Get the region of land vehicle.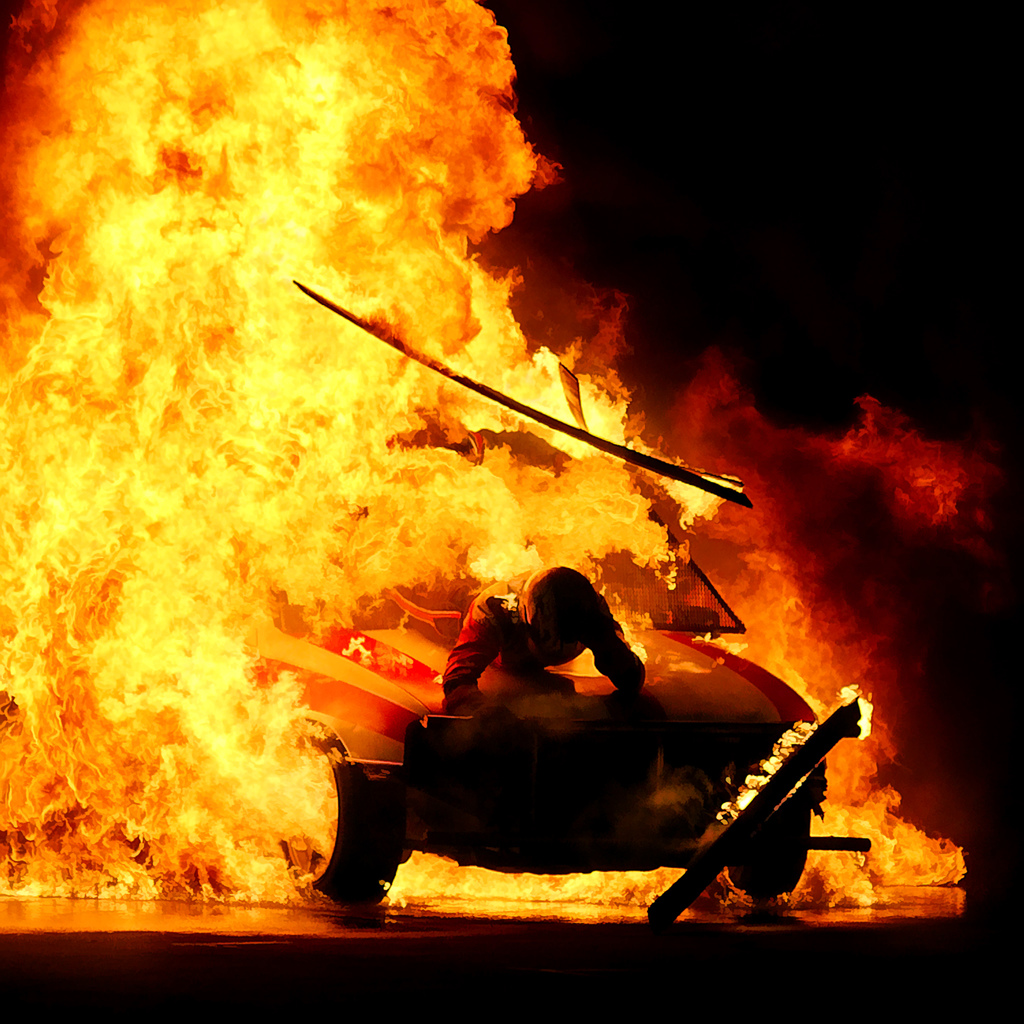
bbox(289, 277, 868, 906).
